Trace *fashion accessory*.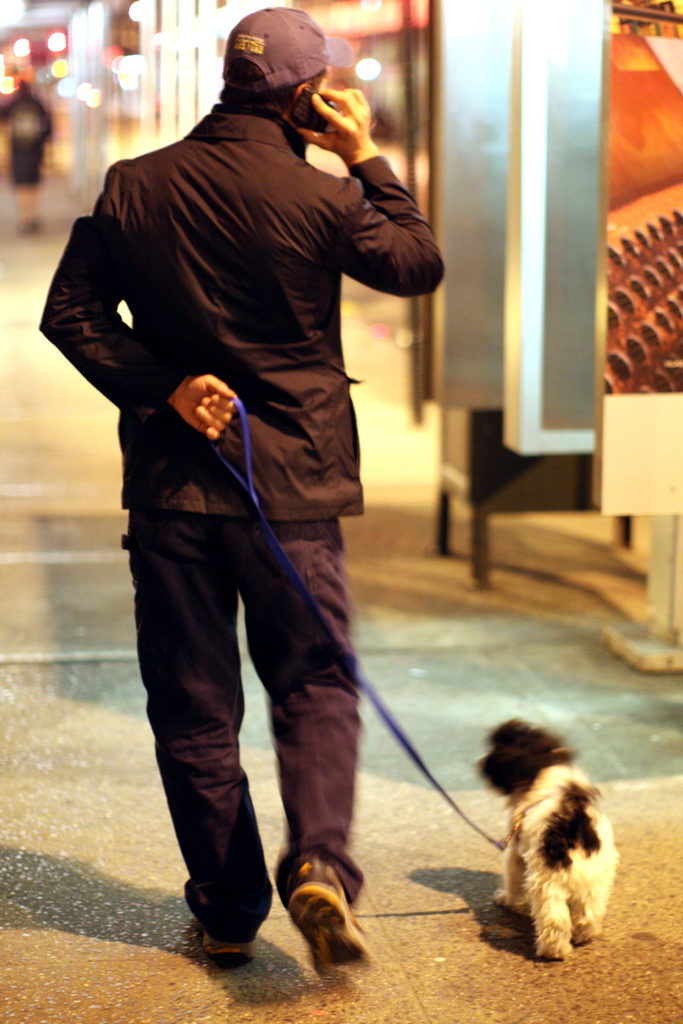
Traced to bbox(288, 858, 374, 977).
